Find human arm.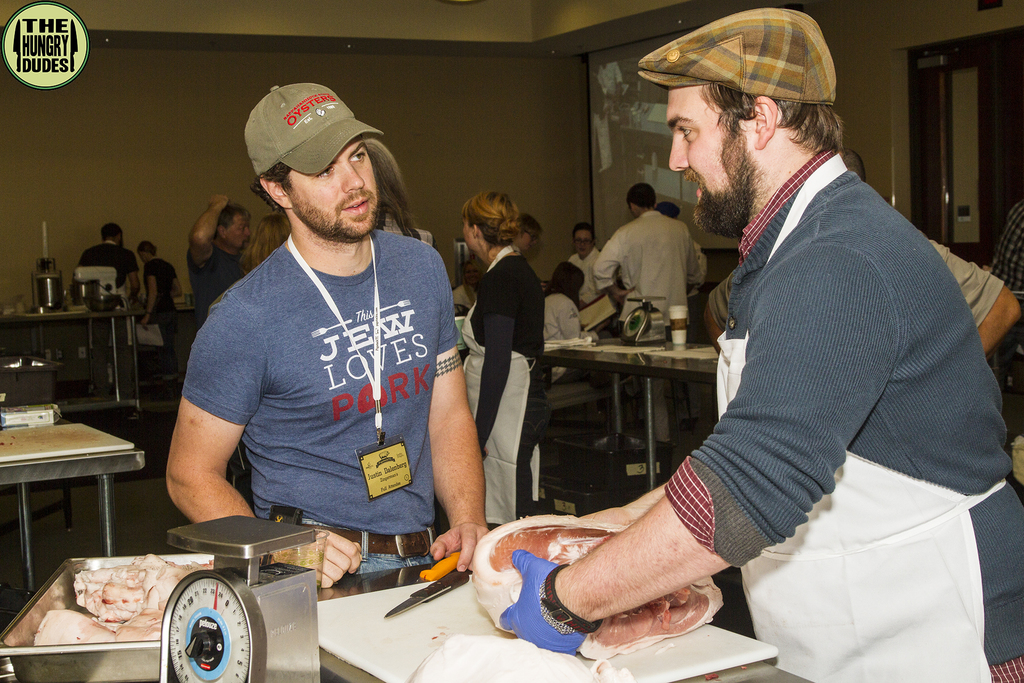
<box>694,243,706,286</box>.
